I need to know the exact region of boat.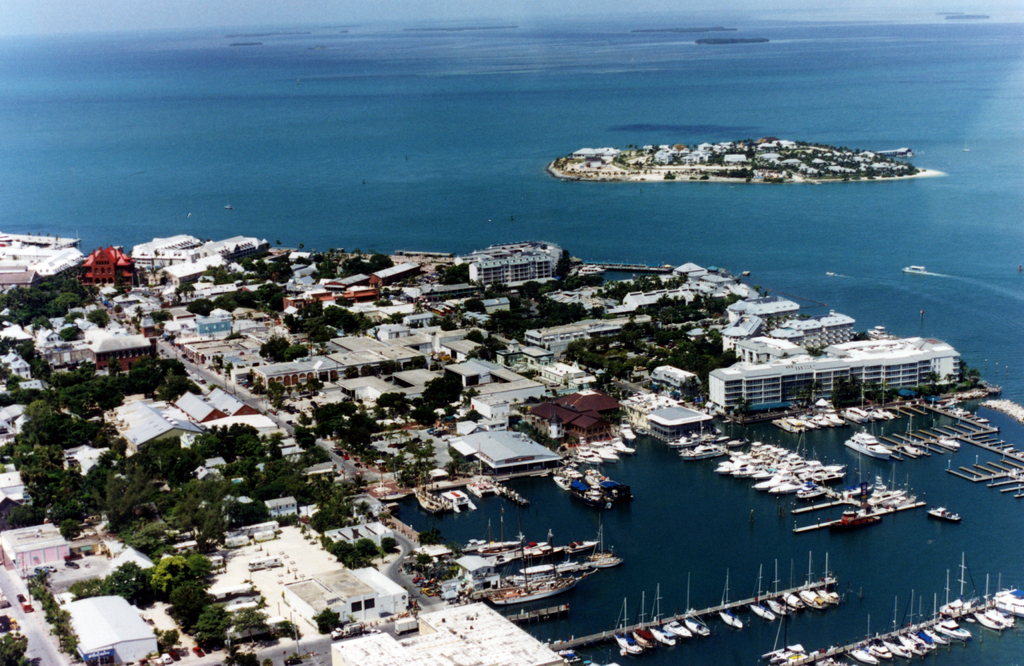
Region: [933, 619, 974, 642].
